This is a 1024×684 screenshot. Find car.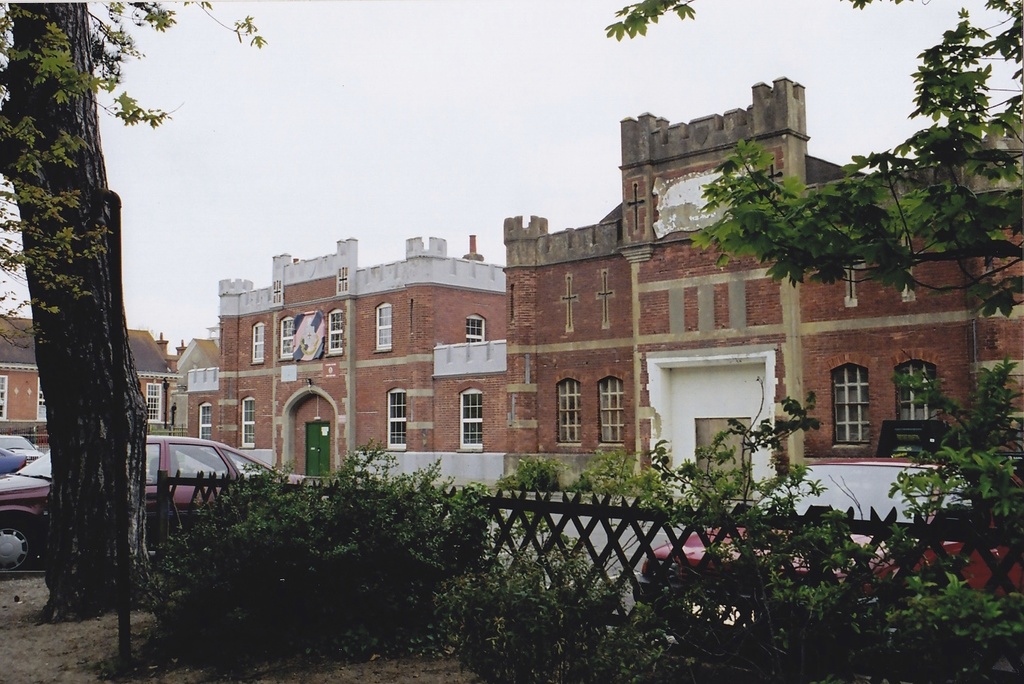
Bounding box: left=0, top=447, right=26, bottom=474.
